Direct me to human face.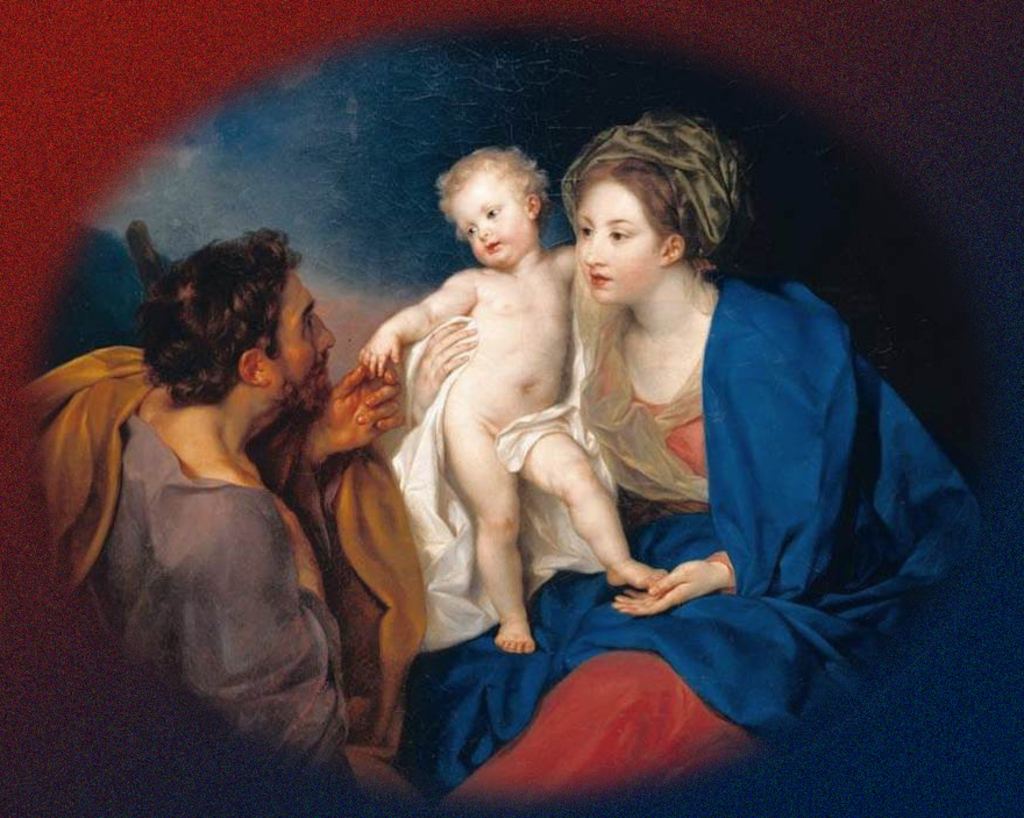
Direction: box(578, 177, 666, 306).
